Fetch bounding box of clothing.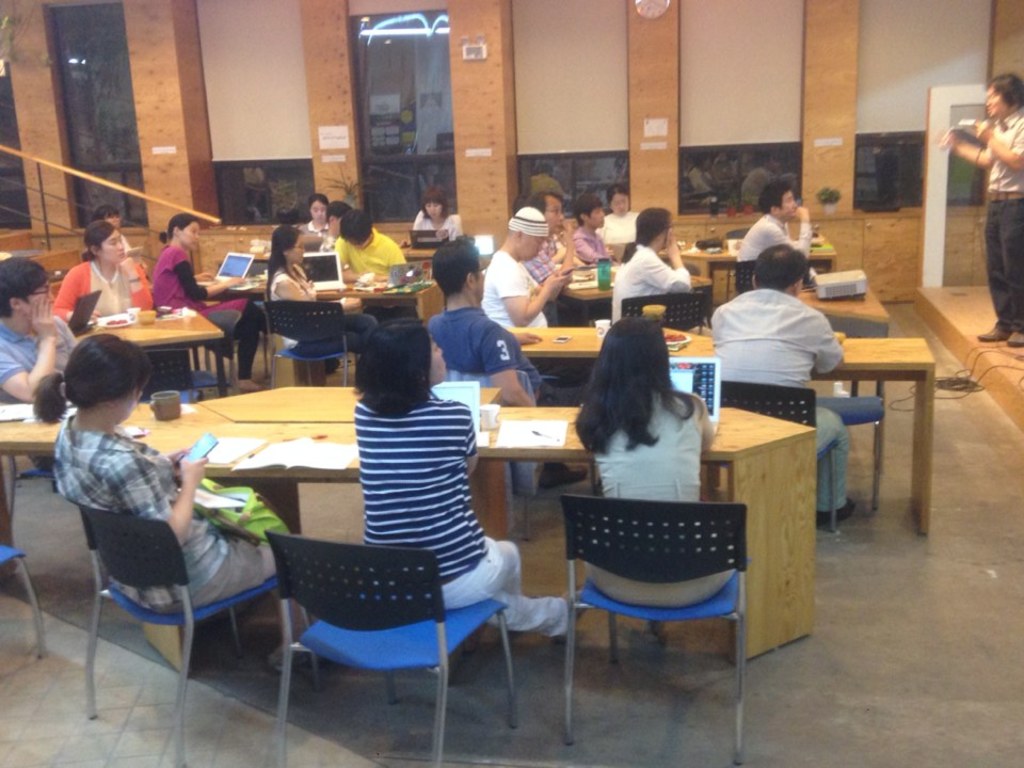
Bbox: {"left": 153, "top": 251, "right": 262, "bottom": 384}.
